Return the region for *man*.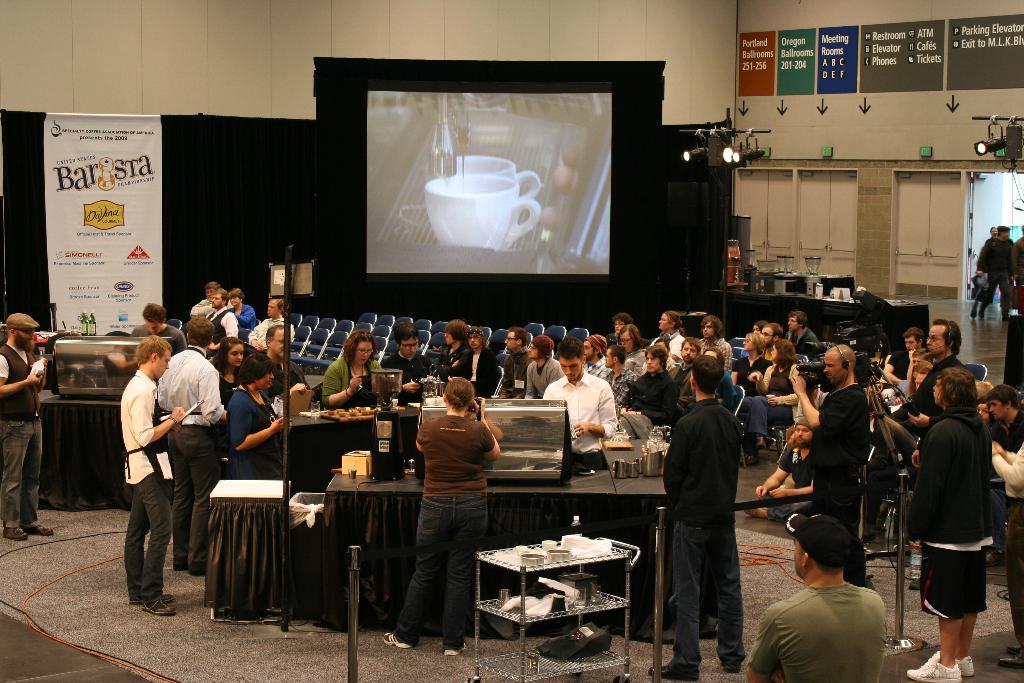
499/329/534/397.
